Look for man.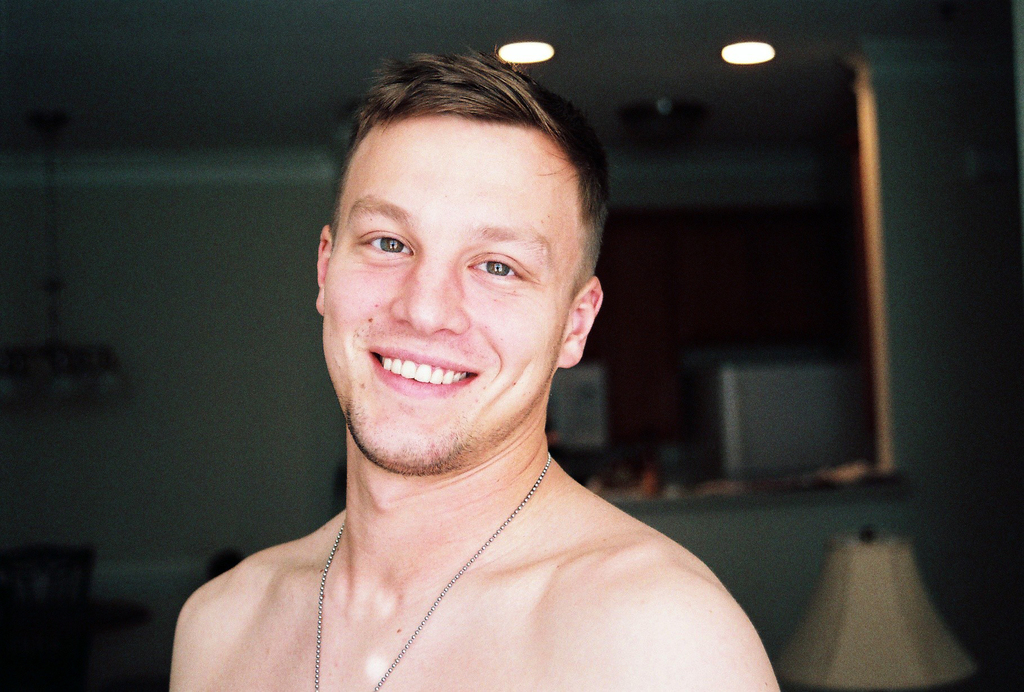
Found: (143,54,805,668).
